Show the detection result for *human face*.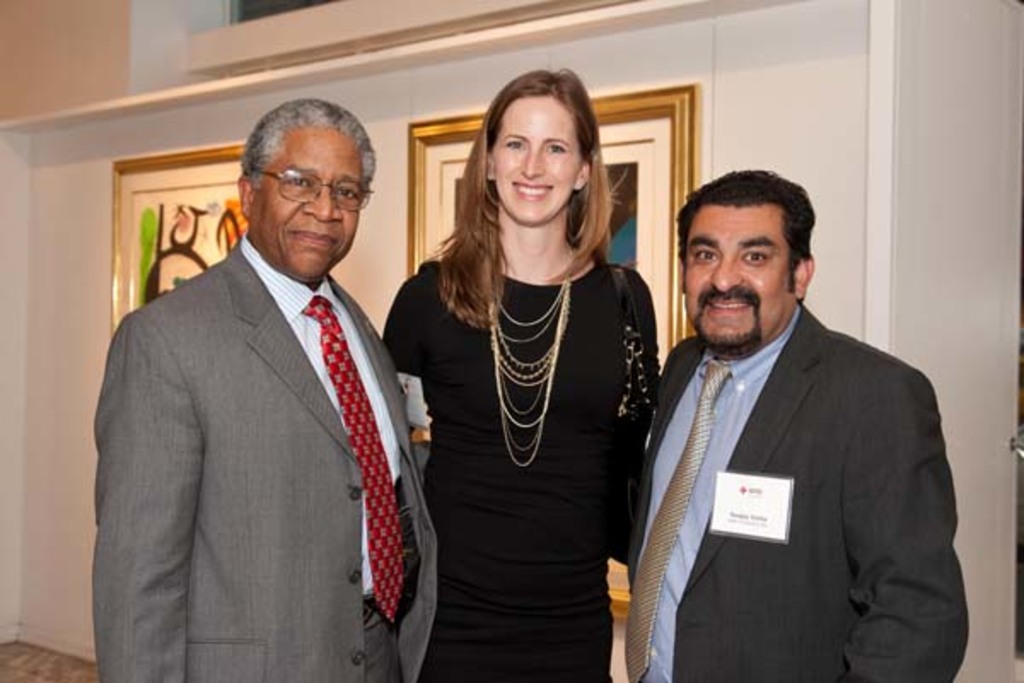
select_region(493, 96, 580, 222).
